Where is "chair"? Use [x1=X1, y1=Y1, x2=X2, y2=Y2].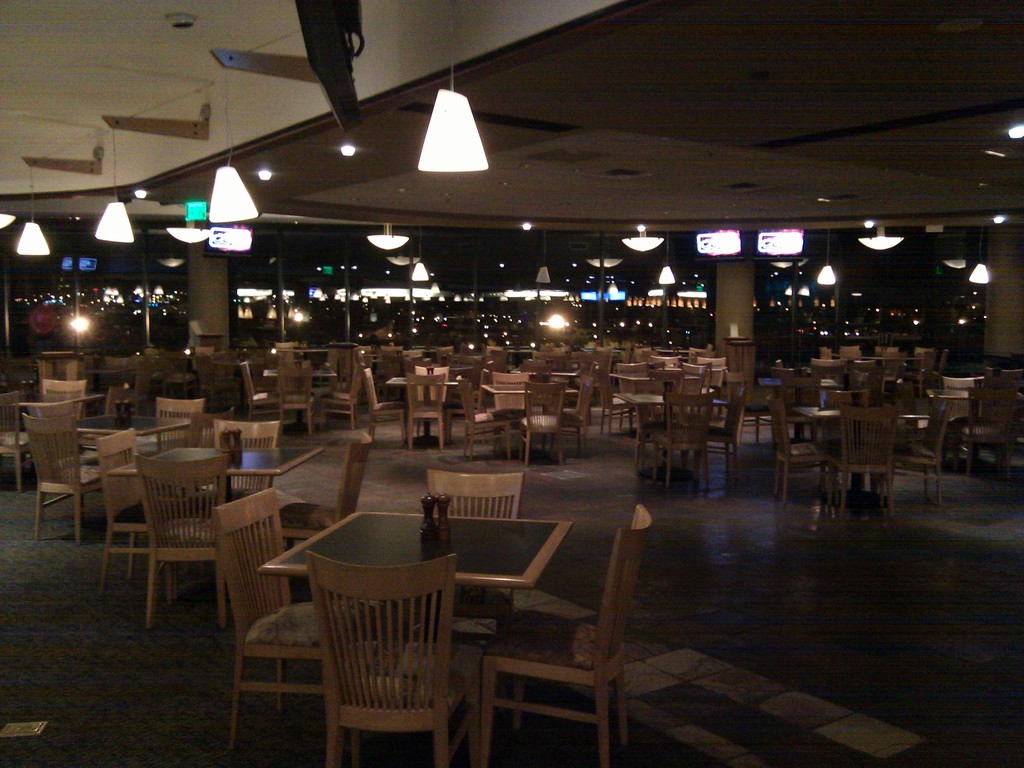
[x1=421, y1=467, x2=520, y2=703].
